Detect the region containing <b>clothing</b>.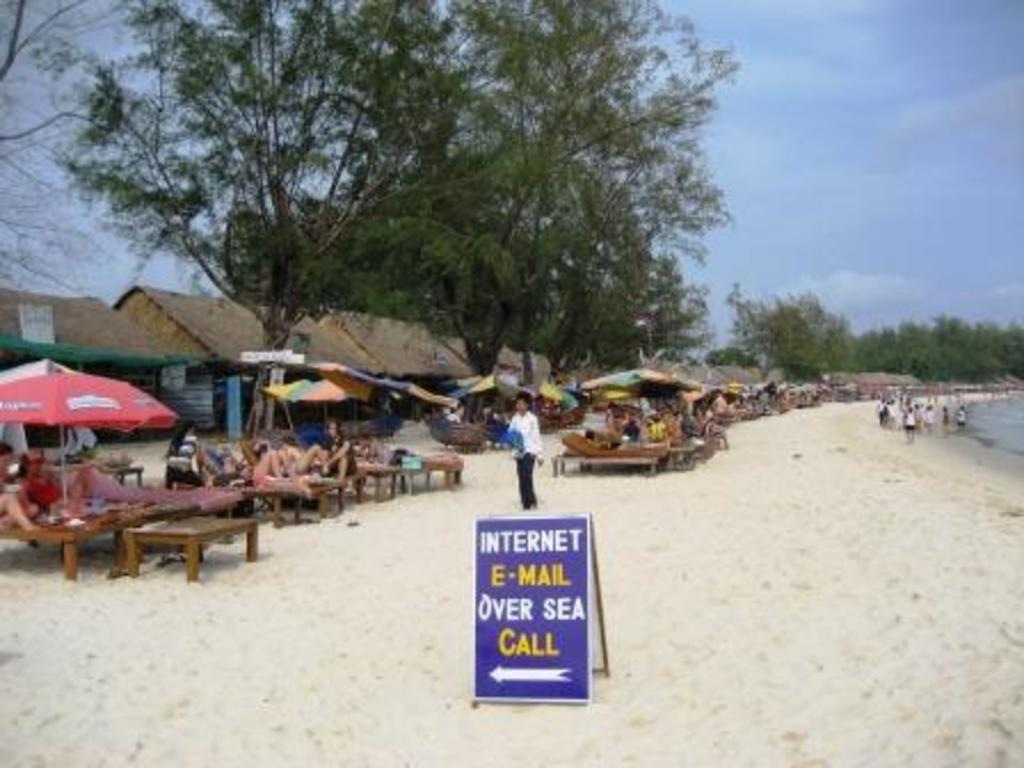
x1=501, y1=411, x2=542, y2=510.
